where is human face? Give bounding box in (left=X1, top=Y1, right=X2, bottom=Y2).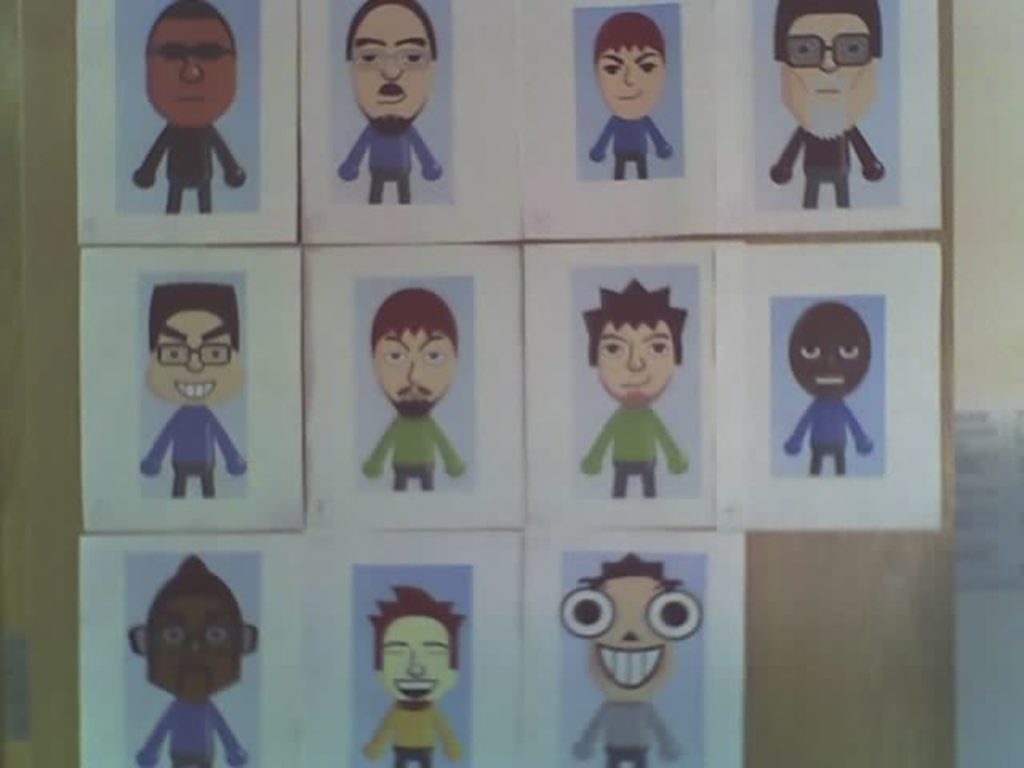
(left=350, top=0, right=434, bottom=125).
